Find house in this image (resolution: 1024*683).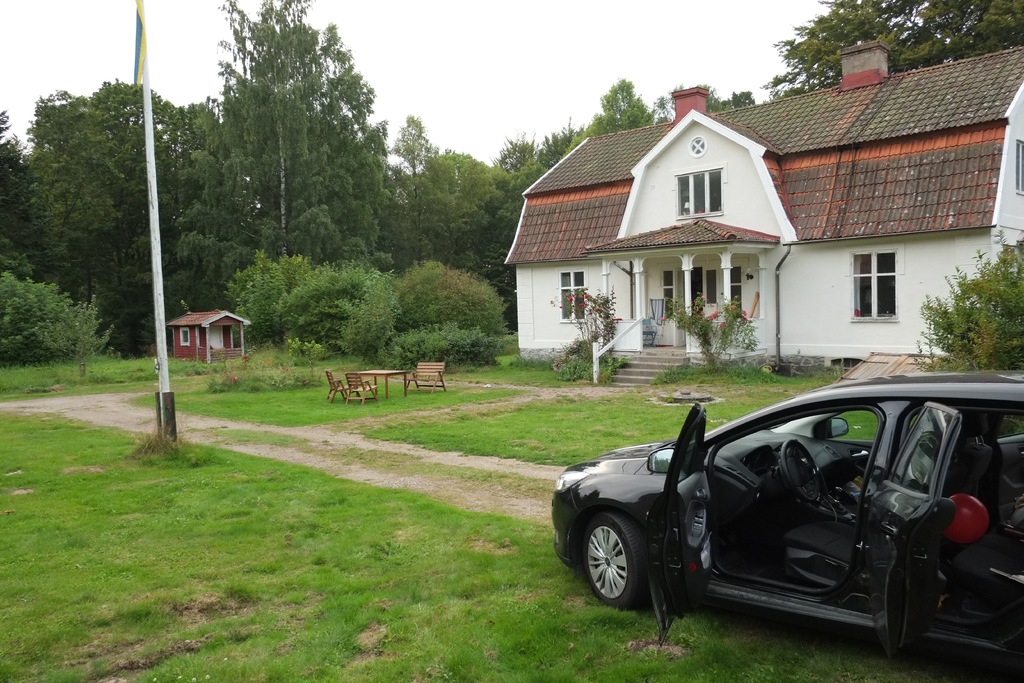
(x1=154, y1=285, x2=270, y2=368).
